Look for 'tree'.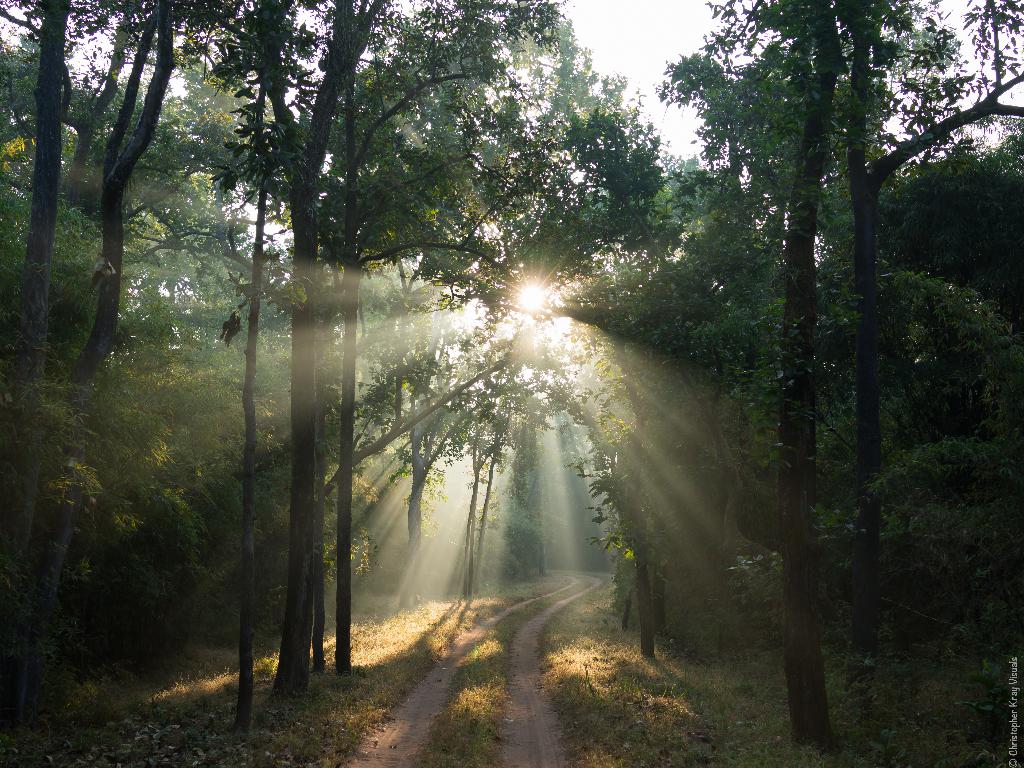
Found: 154:384:380:667.
